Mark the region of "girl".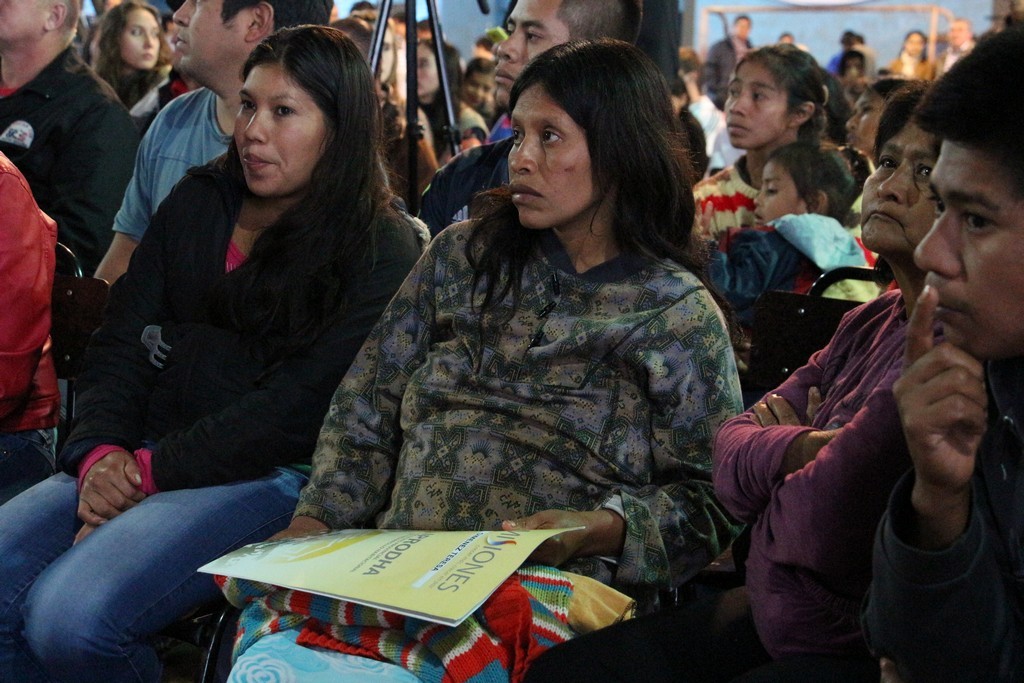
Region: [left=696, top=141, right=872, bottom=298].
